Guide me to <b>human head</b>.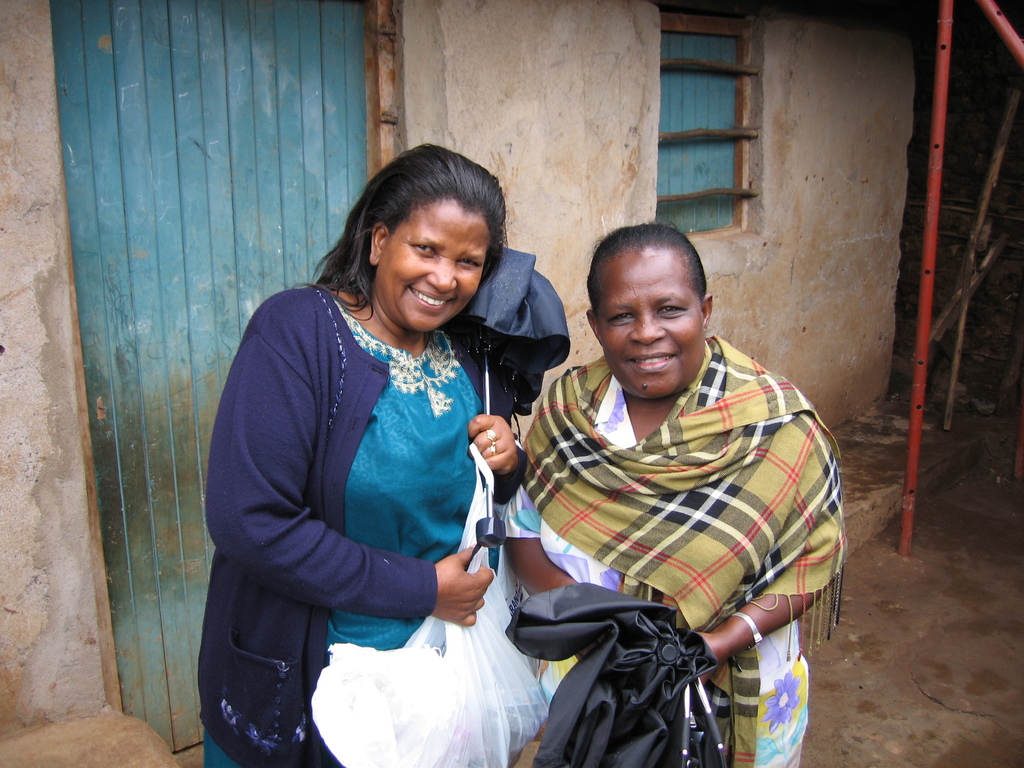
Guidance: <region>339, 157, 517, 320</region>.
